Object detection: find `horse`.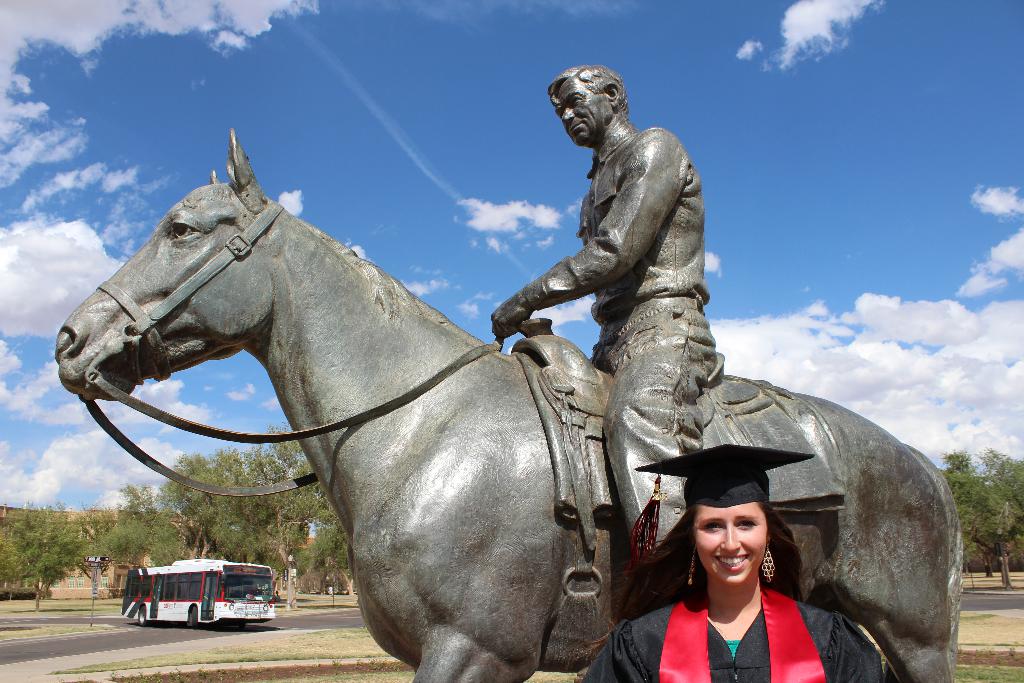
left=52, top=120, right=970, bottom=682.
